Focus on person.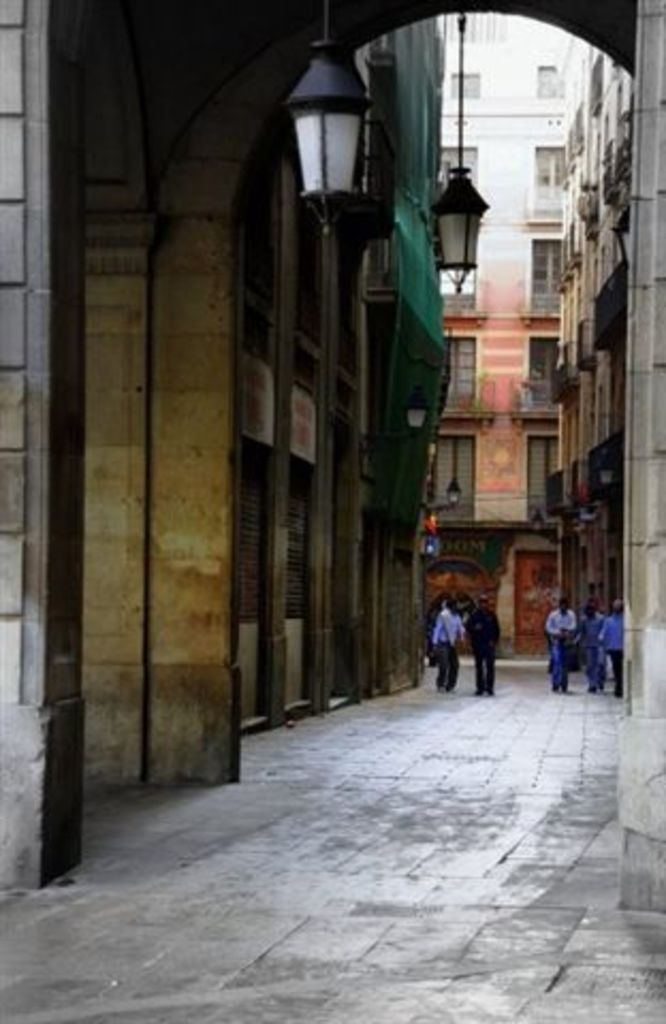
Focused at 578:602:600:695.
